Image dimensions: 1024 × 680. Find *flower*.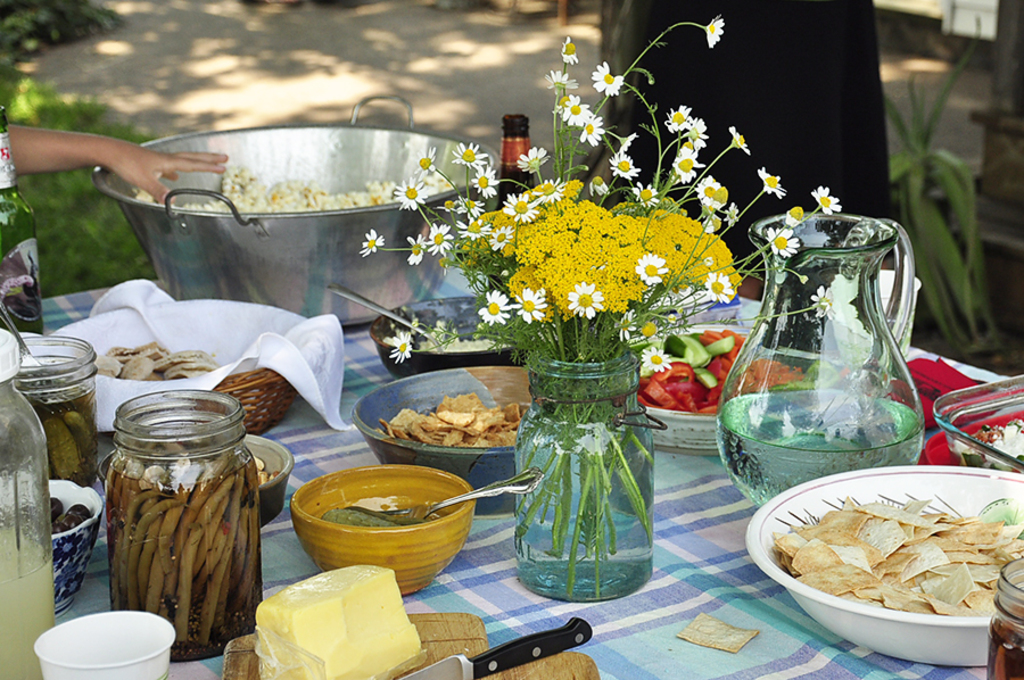
BBox(759, 169, 787, 197).
